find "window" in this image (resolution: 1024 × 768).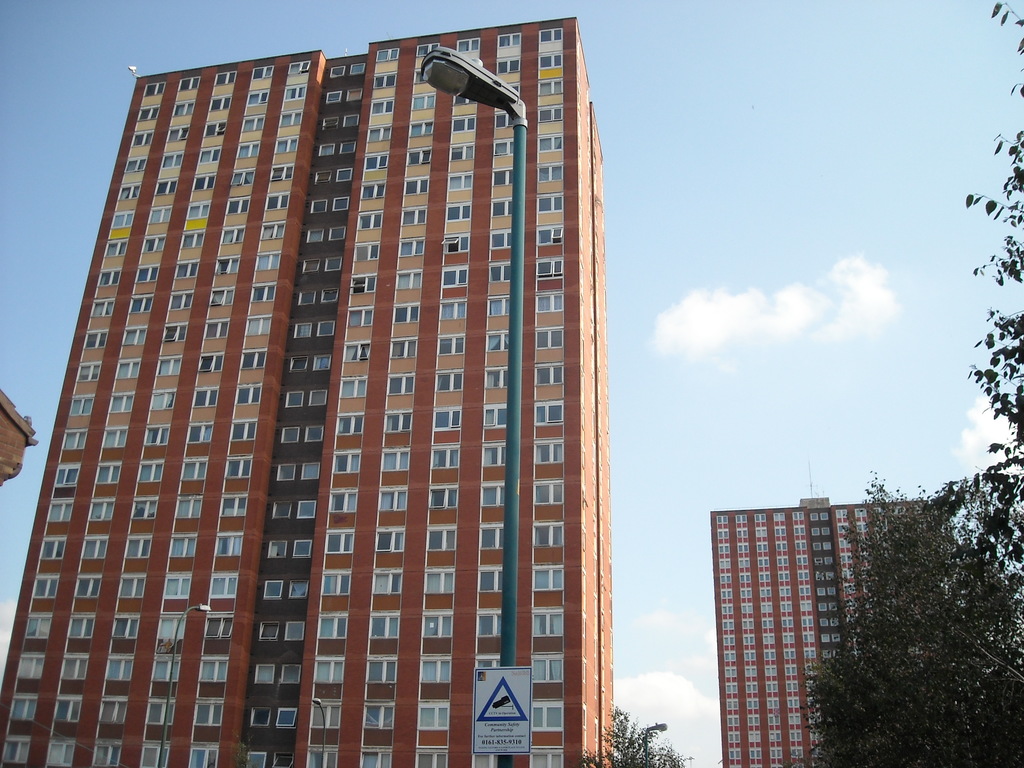
<bbox>540, 106, 564, 124</bbox>.
